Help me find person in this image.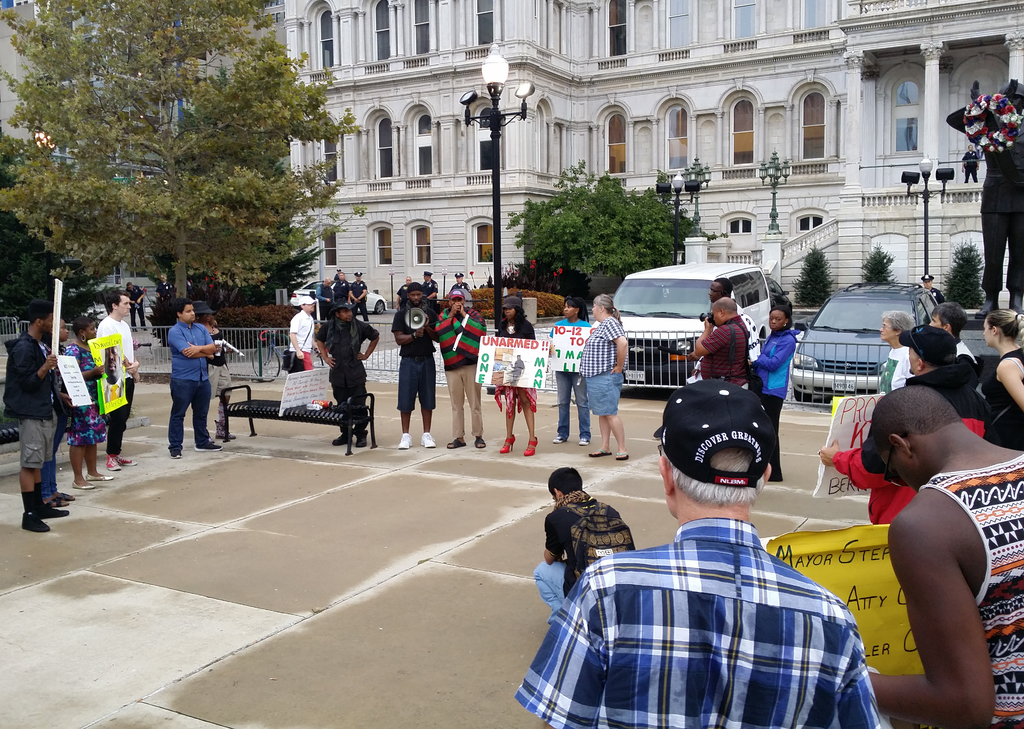
Found it: left=858, top=386, right=1023, bottom=728.
